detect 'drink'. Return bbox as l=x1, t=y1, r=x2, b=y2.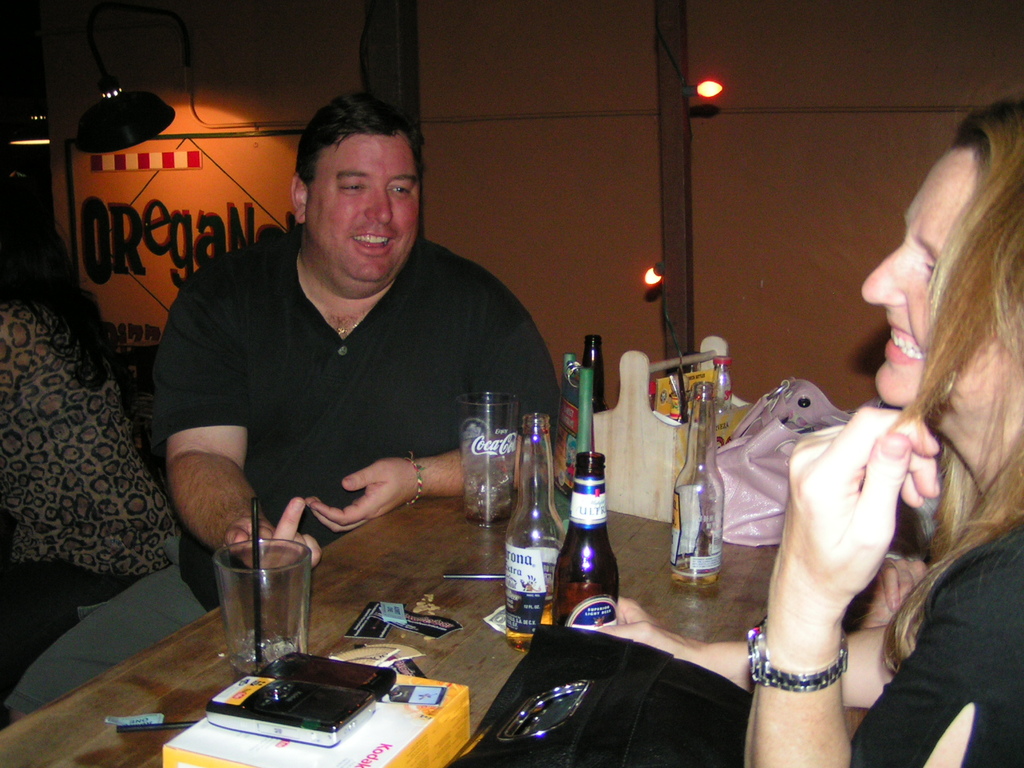
l=500, t=590, r=552, b=652.
